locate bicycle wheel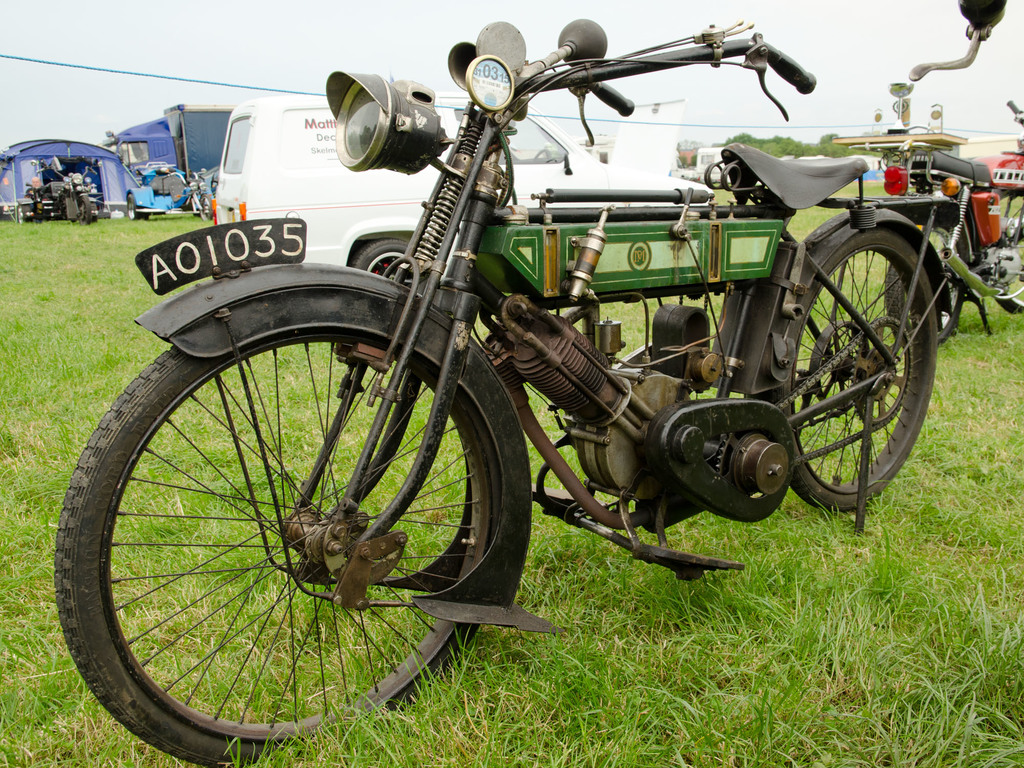
crop(63, 327, 529, 729)
